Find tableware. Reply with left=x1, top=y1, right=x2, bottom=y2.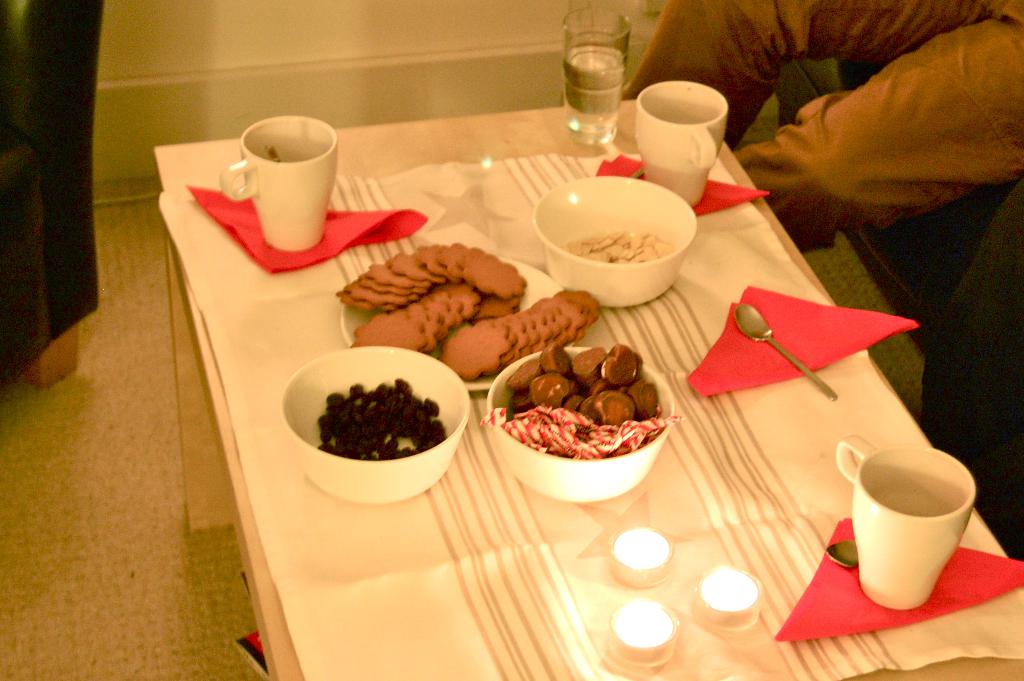
left=486, top=347, right=676, bottom=501.
